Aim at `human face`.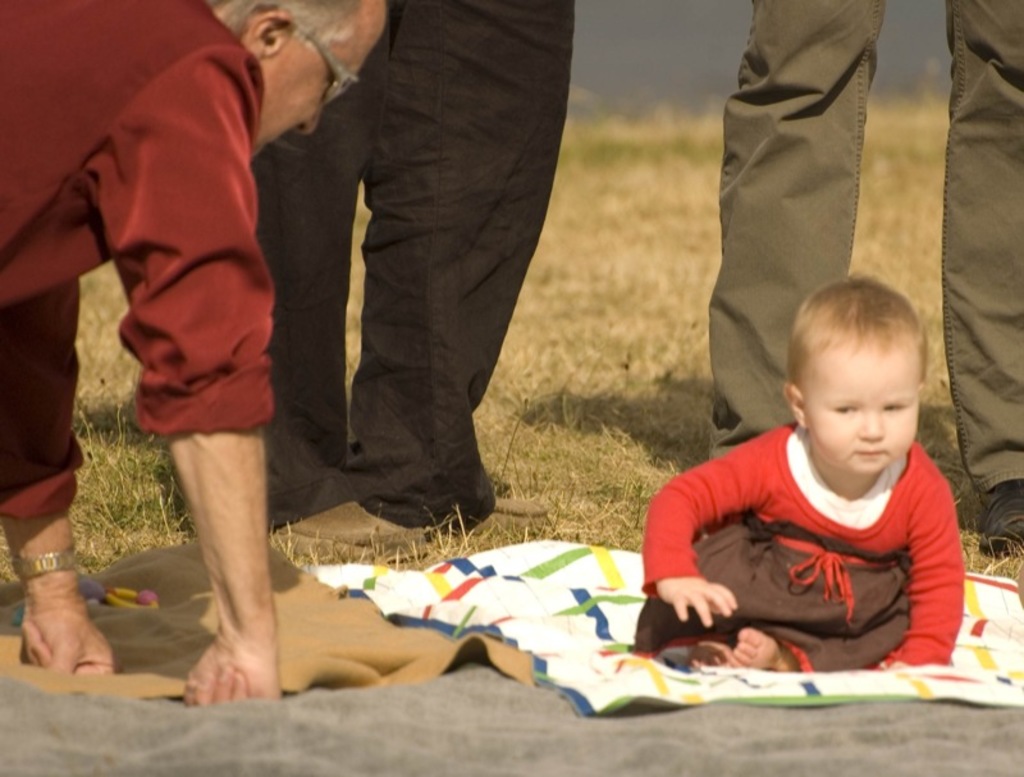
Aimed at (253, 3, 390, 161).
